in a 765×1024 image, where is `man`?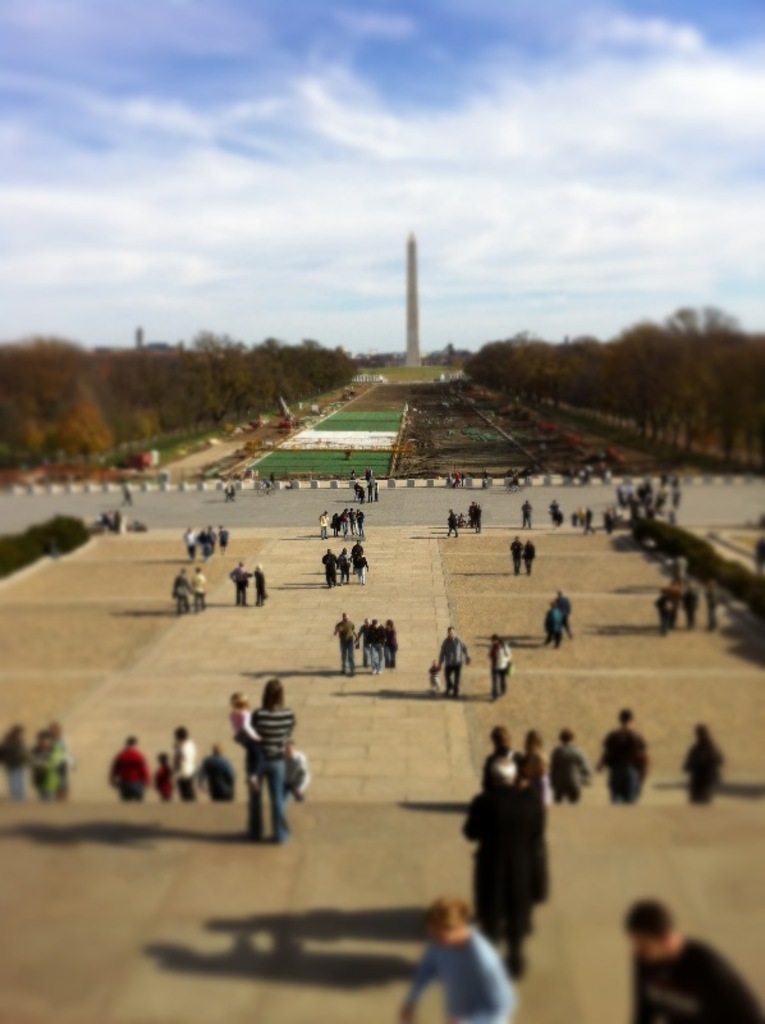
left=178, top=530, right=200, bottom=562.
